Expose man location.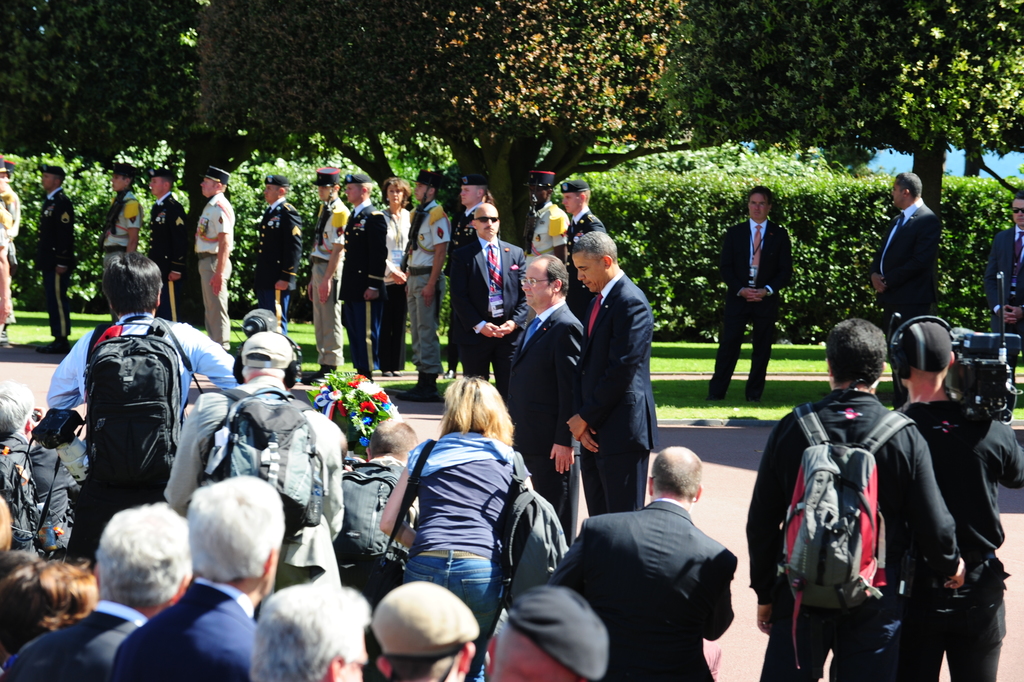
Exposed at bbox=(502, 254, 587, 527).
